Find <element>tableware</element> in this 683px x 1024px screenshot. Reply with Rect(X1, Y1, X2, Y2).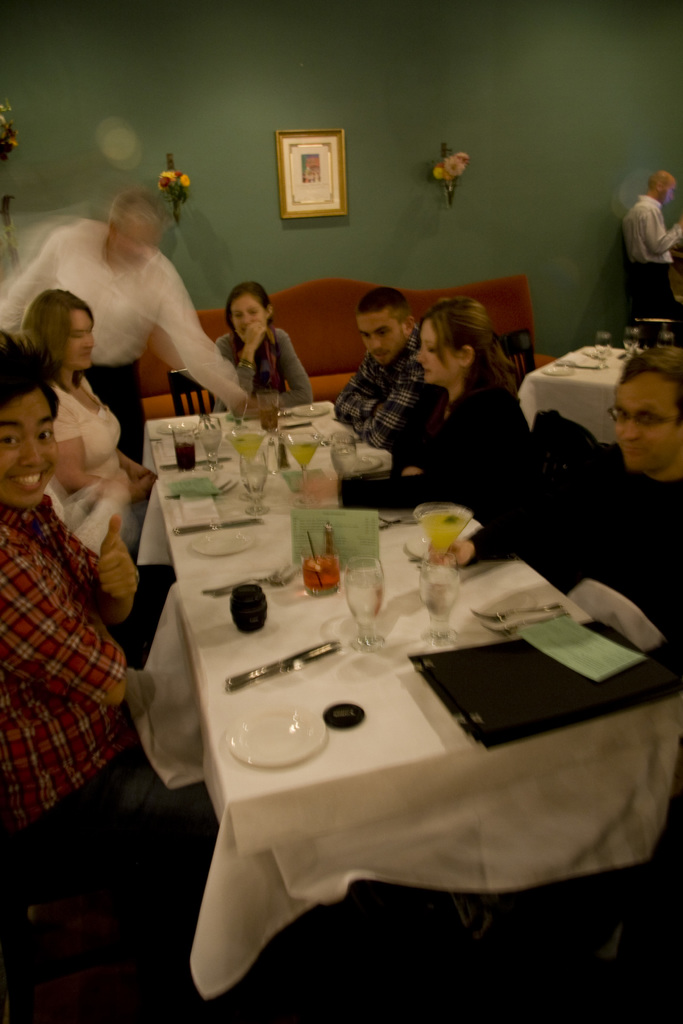
Rect(226, 705, 327, 767).
